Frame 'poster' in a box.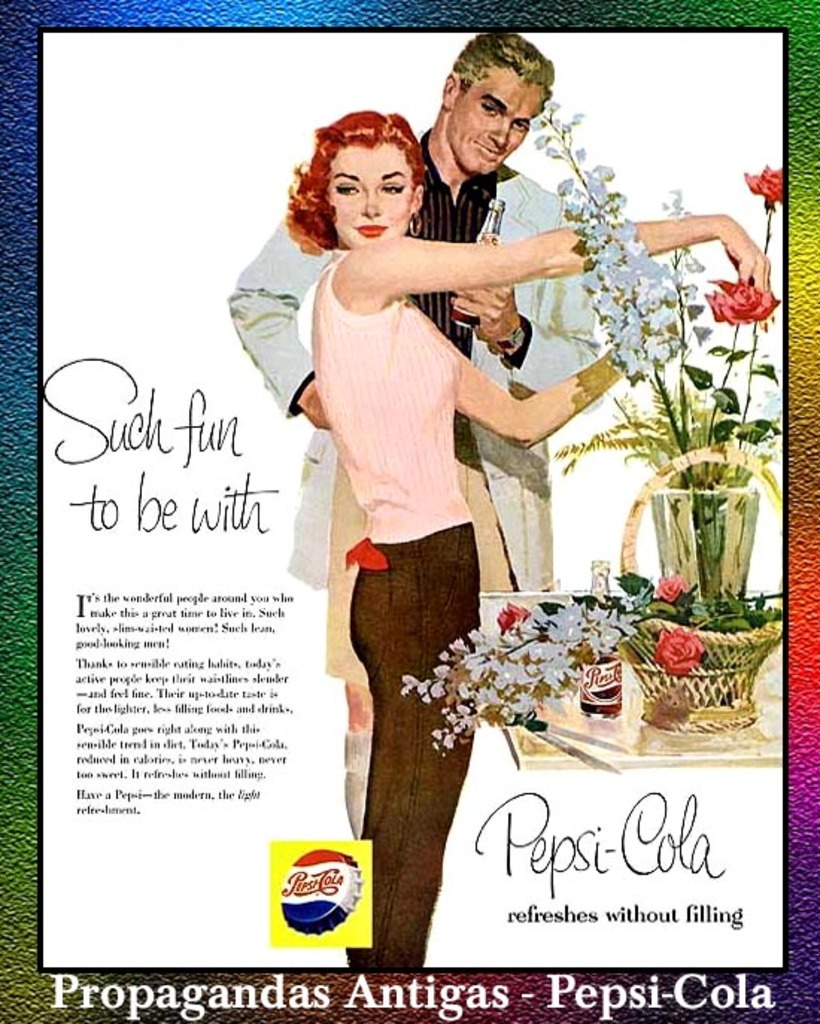
x1=0 y1=0 x2=819 y2=1023.
